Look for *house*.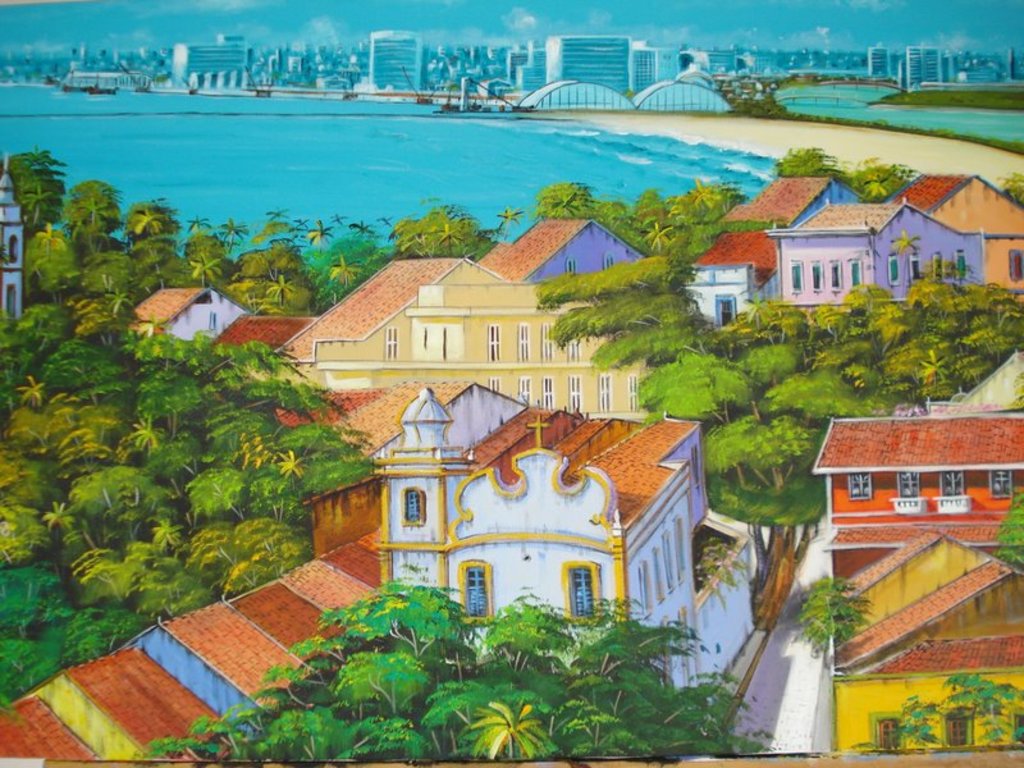
Found: detection(485, 215, 659, 288).
